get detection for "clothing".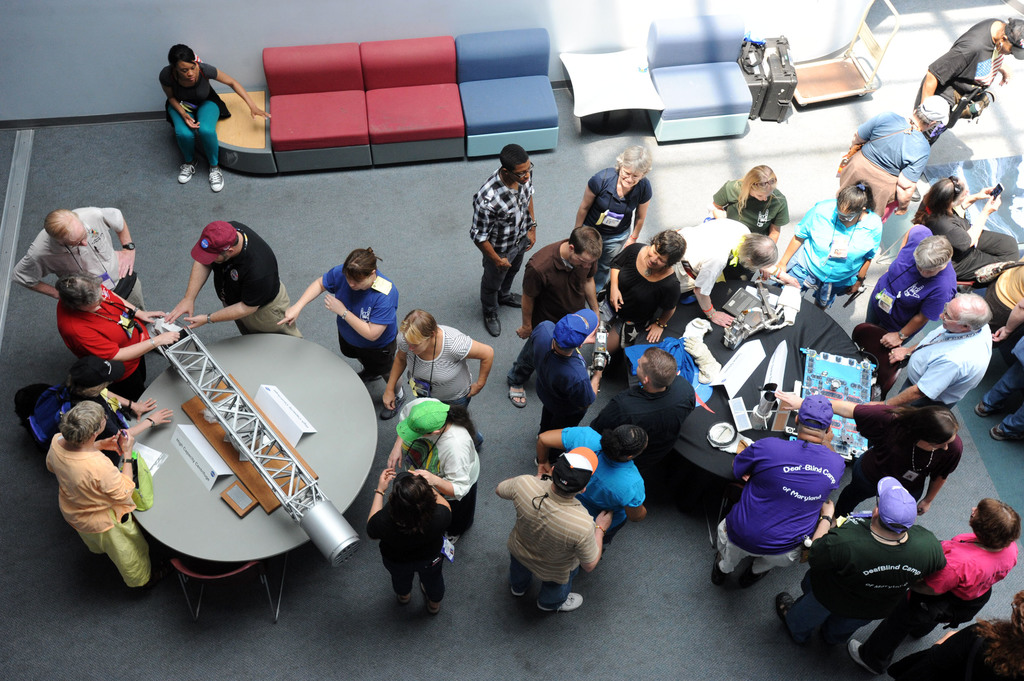
Detection: Rect(979, 340, 1023, 437).
